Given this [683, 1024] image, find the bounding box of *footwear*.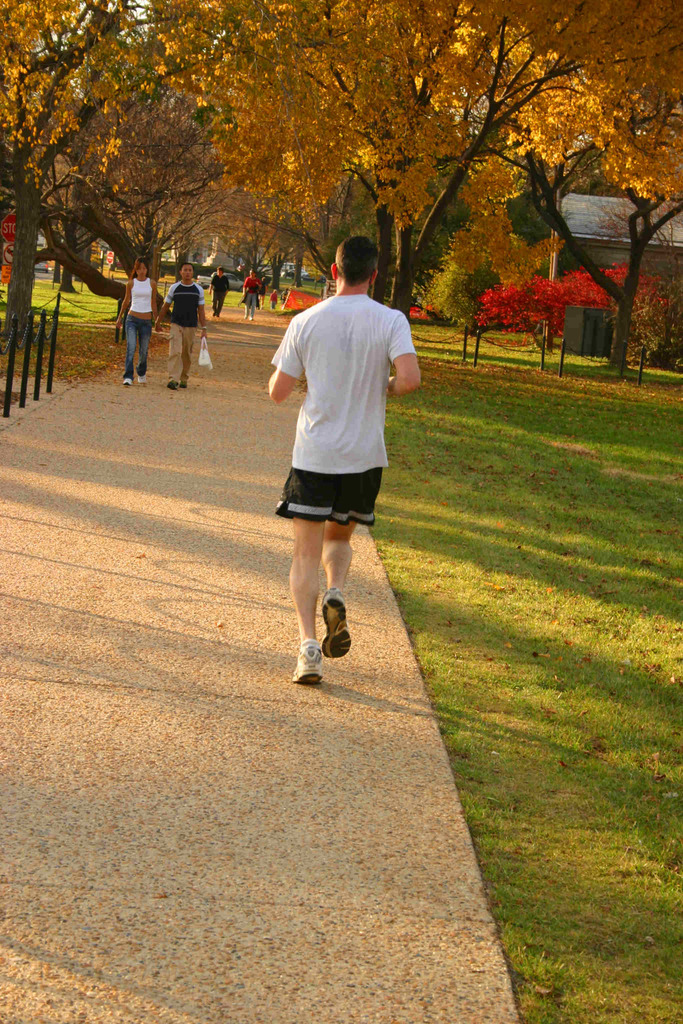
<region>291, 642, 326, 685</region>.
